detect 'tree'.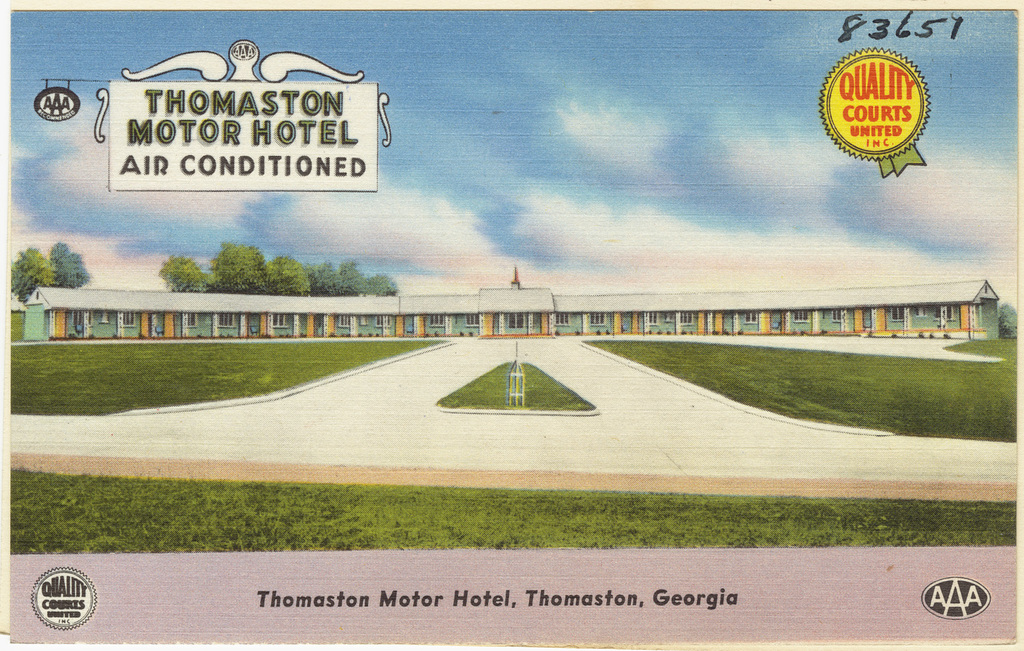
Detected at [11,238,85,304].
